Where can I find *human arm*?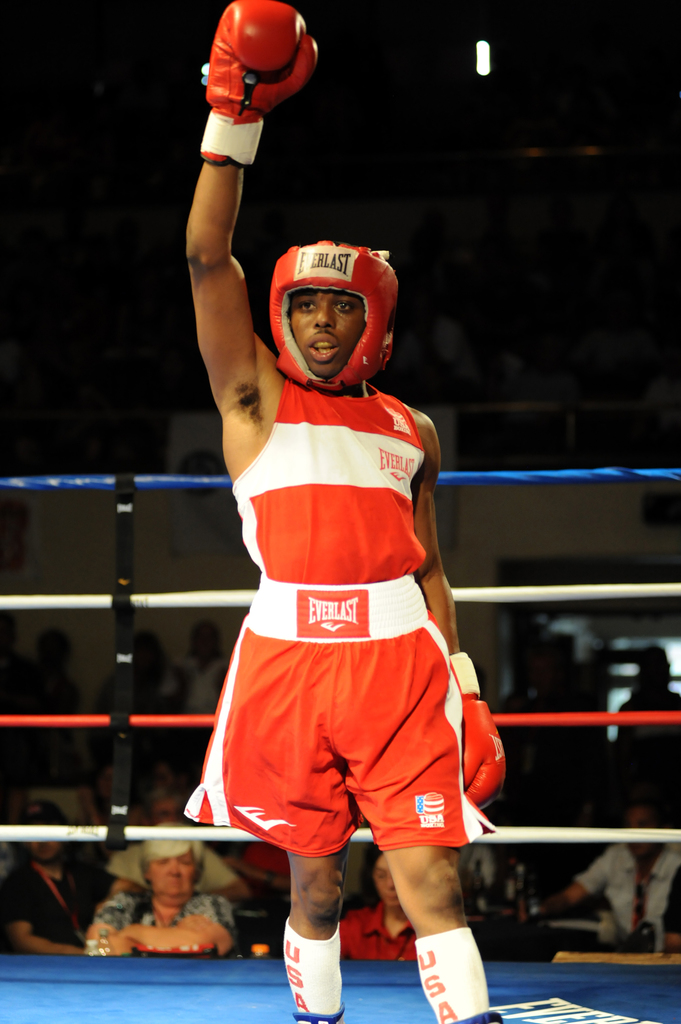
You can find it at (546, 847, 618, 907).
